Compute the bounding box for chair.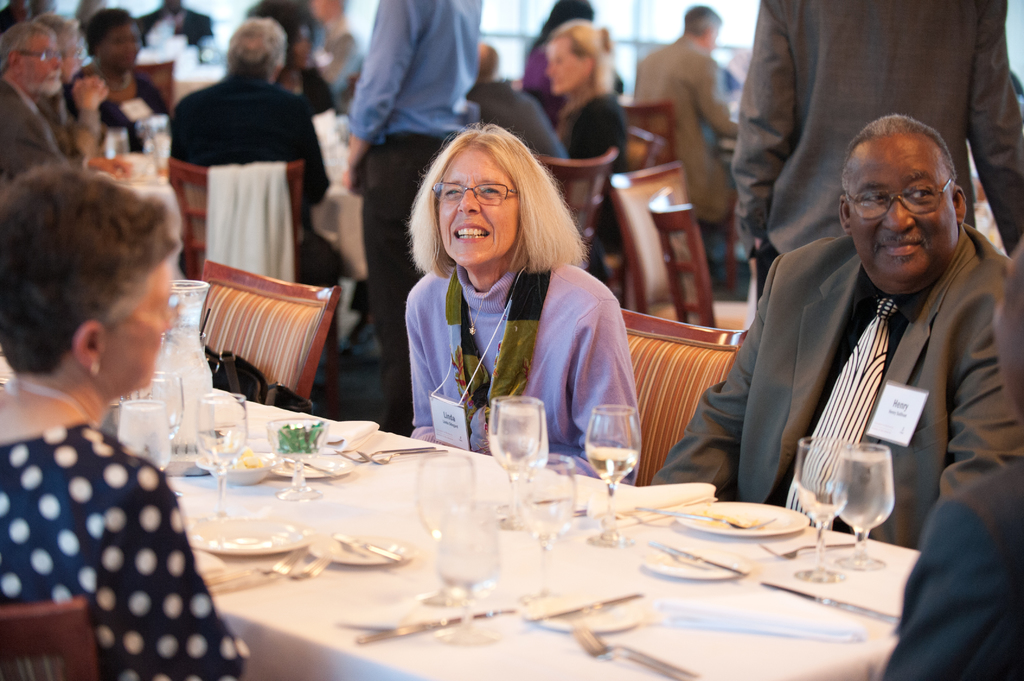
box=[649, 188, 720, 330].
